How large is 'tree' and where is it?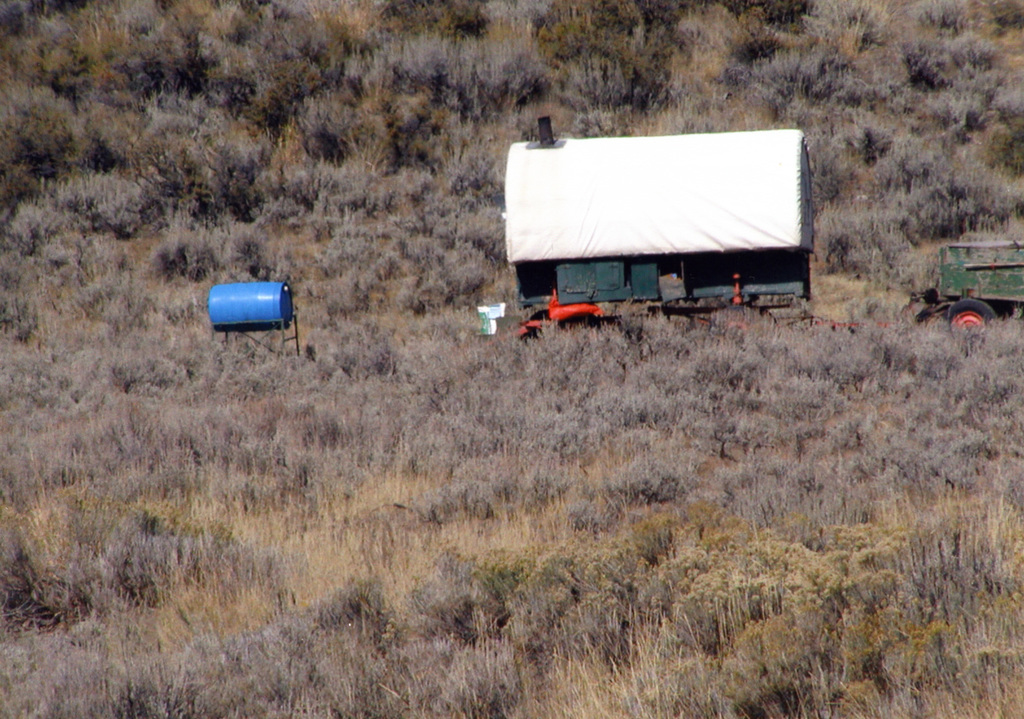
Bounding box: (289, 79, 363, 190).
